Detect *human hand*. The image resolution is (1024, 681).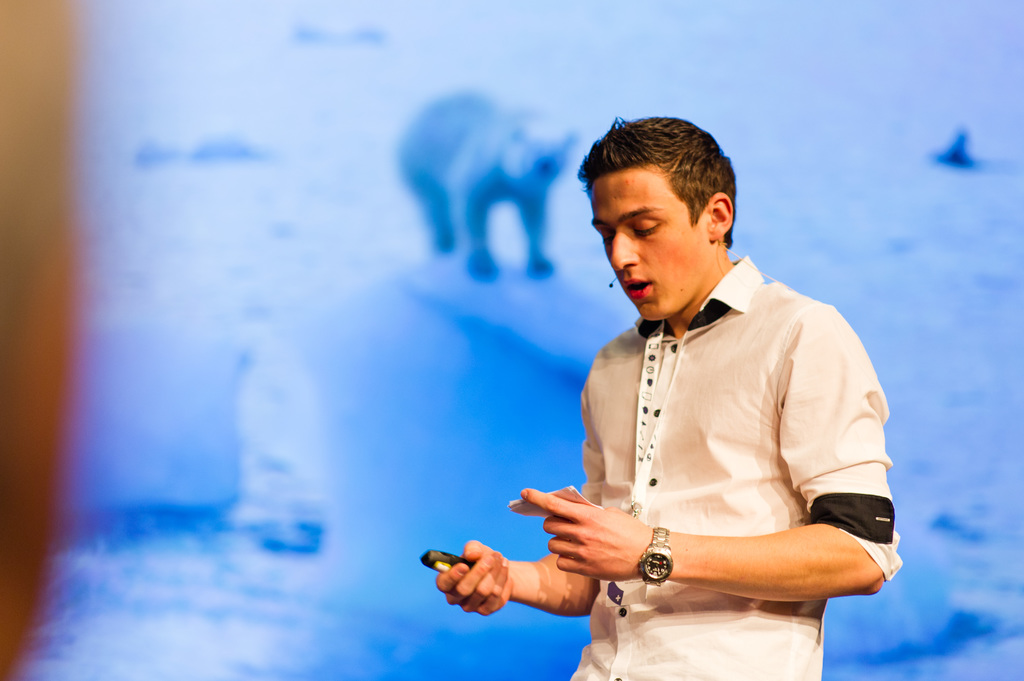
crop(433, 538, 518, 618).
